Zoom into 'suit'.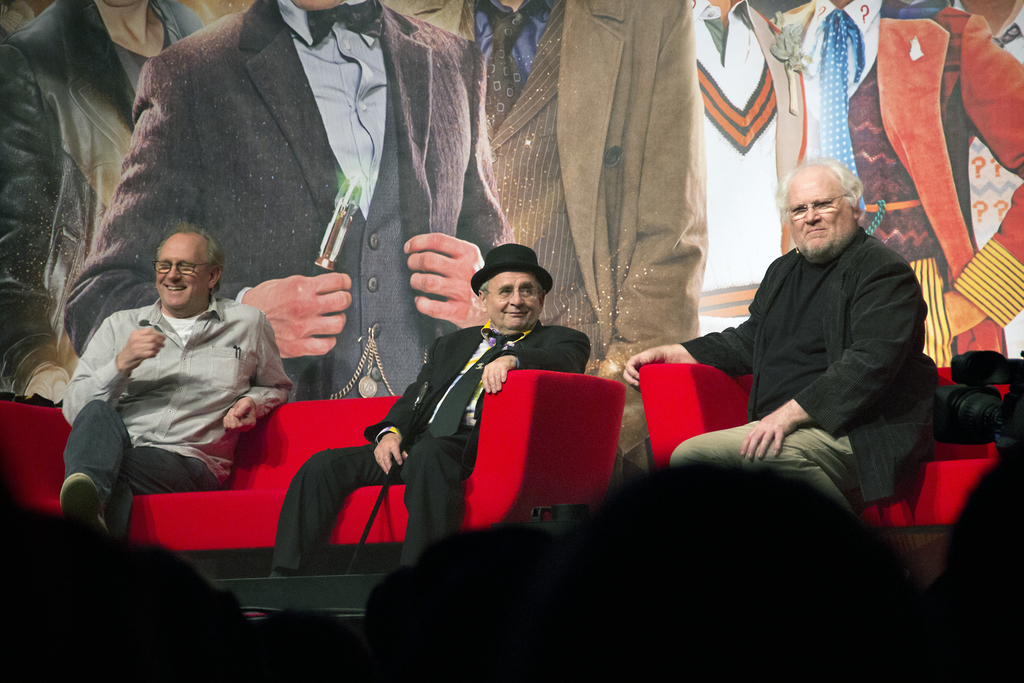
Zoom target: box(0, 0, 209, 396).
